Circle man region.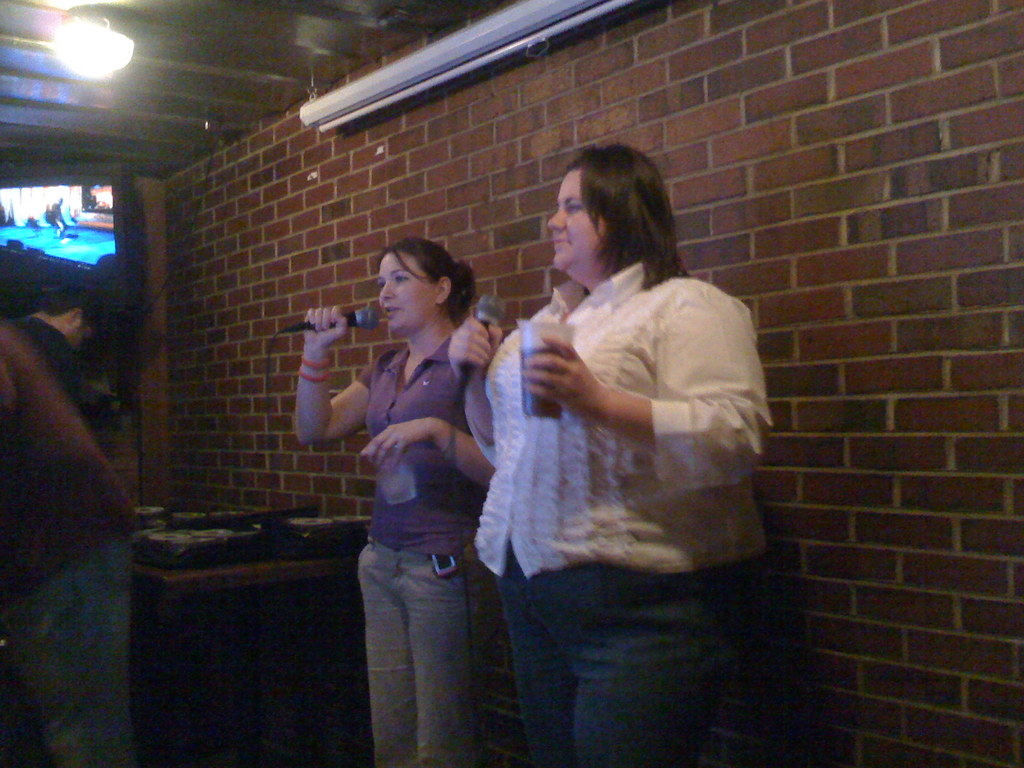
Region: {"left": 0, "top": 328, "right": 141, "bottom": 767}.
